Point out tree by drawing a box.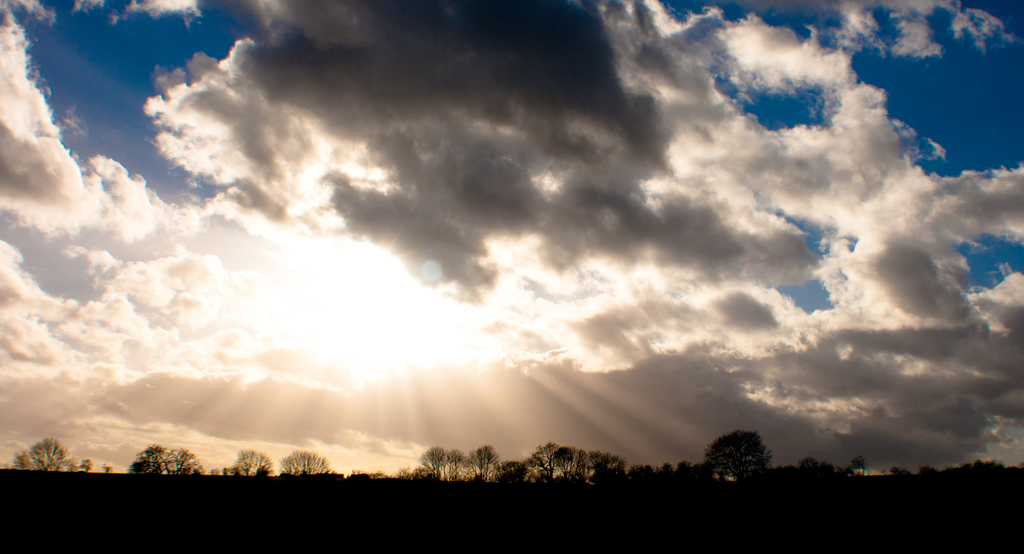
box(652, 461, 673, 480).
